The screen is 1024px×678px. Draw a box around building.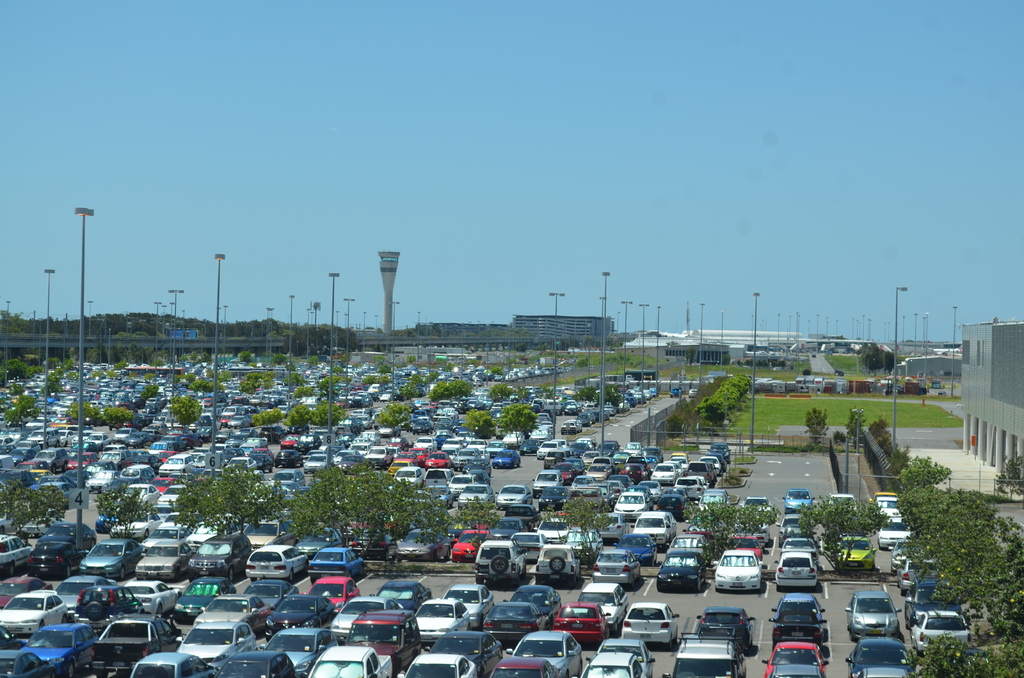
(left=957, top=323, right=1023, bottom=485).
